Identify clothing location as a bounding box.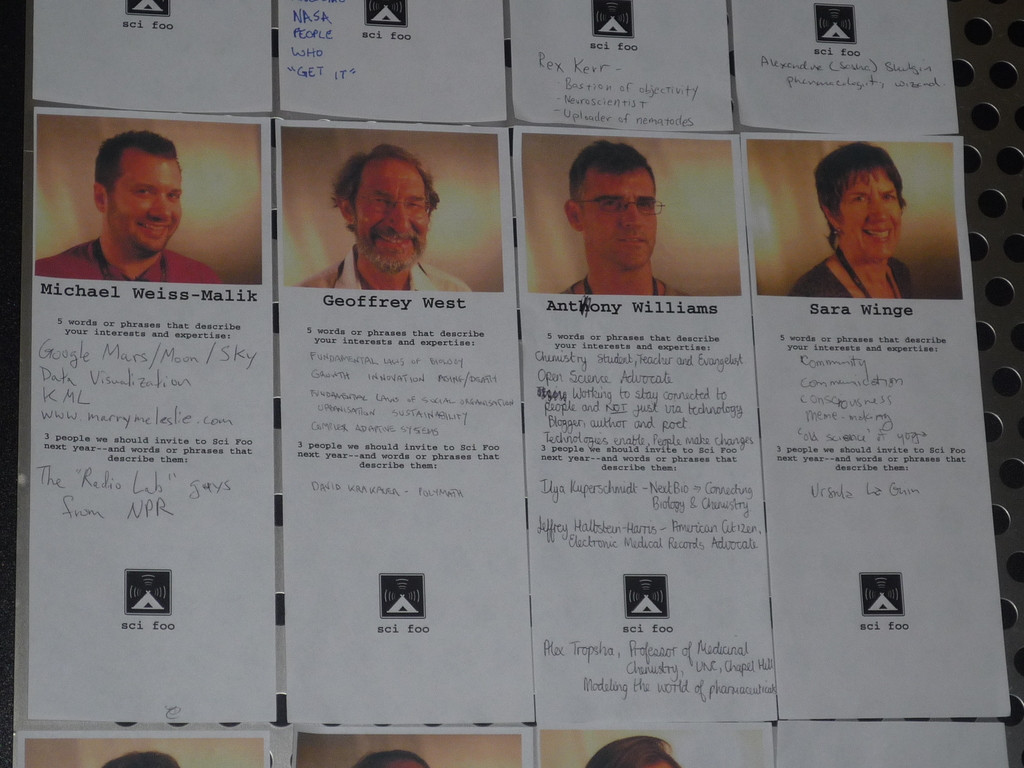
detection(304, 248, 465, 289).
